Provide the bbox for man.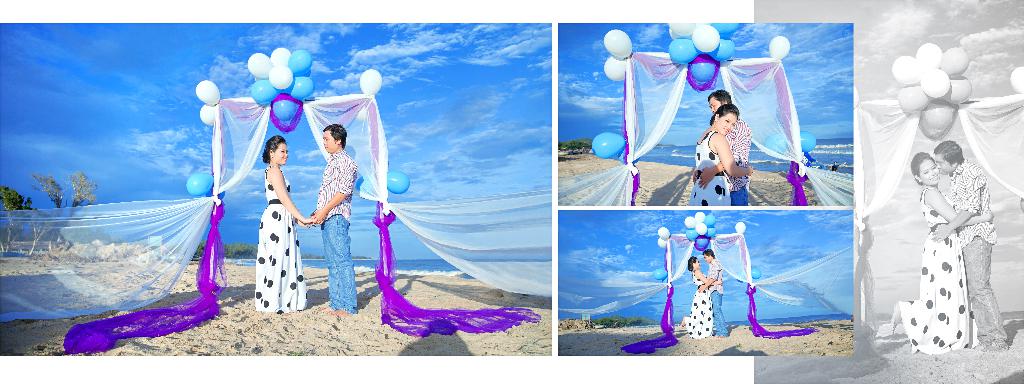
bbox=[308, 122, 360, 316].
